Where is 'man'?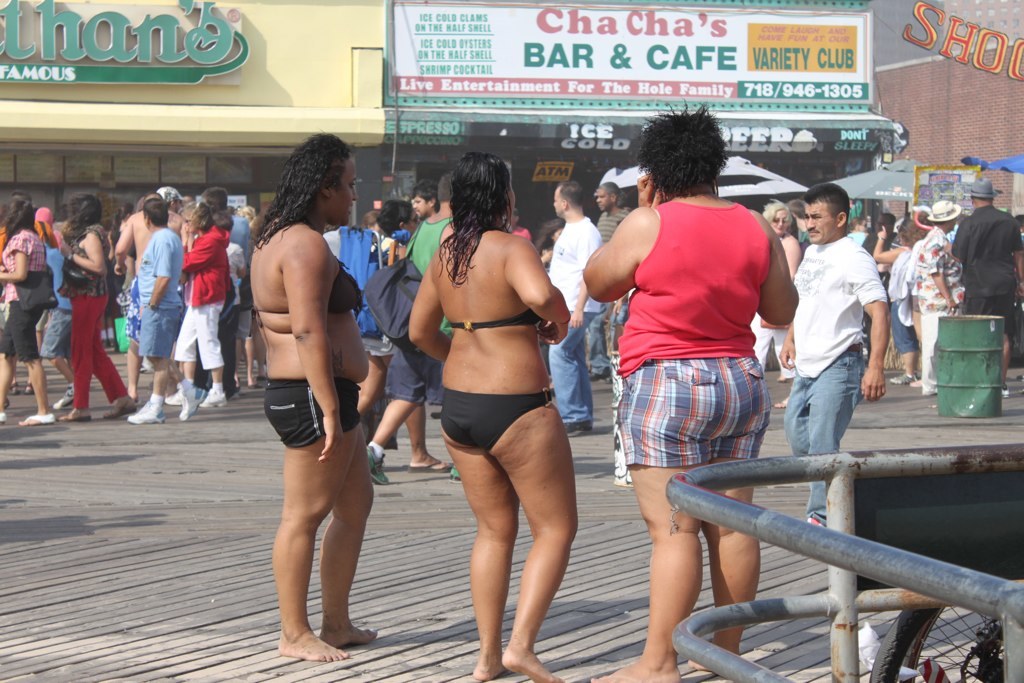
[left=366, top=171, right=457, bottom=489].
